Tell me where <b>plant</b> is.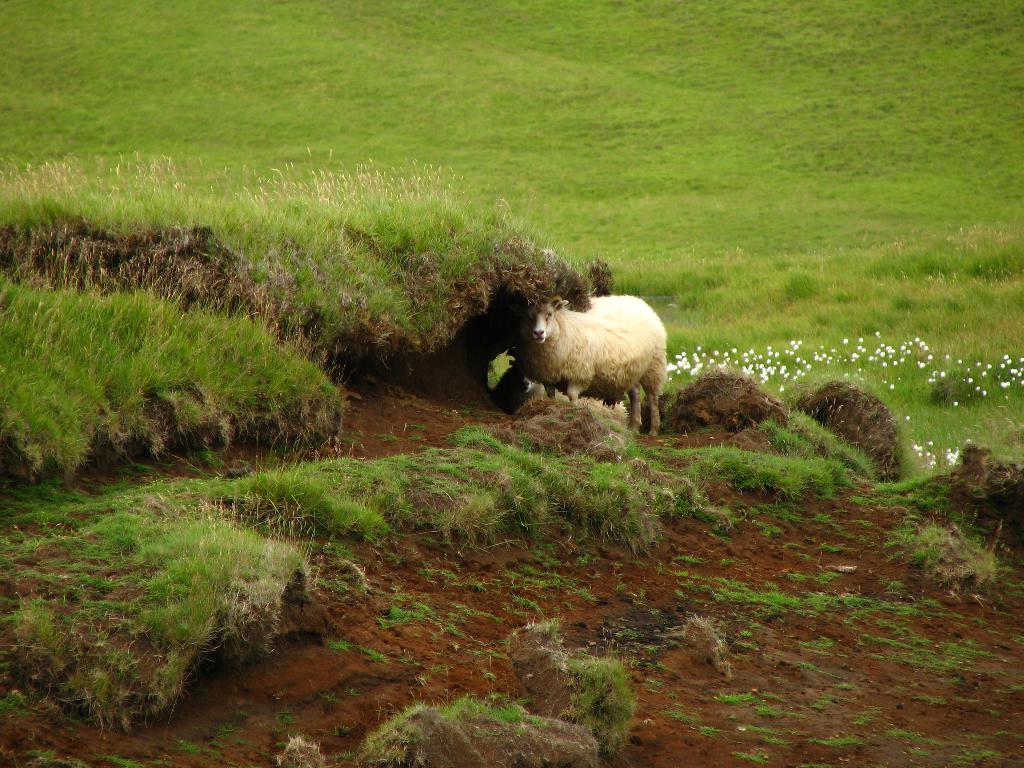
<b>plant</b> is at [502, 483, 556, 550].
